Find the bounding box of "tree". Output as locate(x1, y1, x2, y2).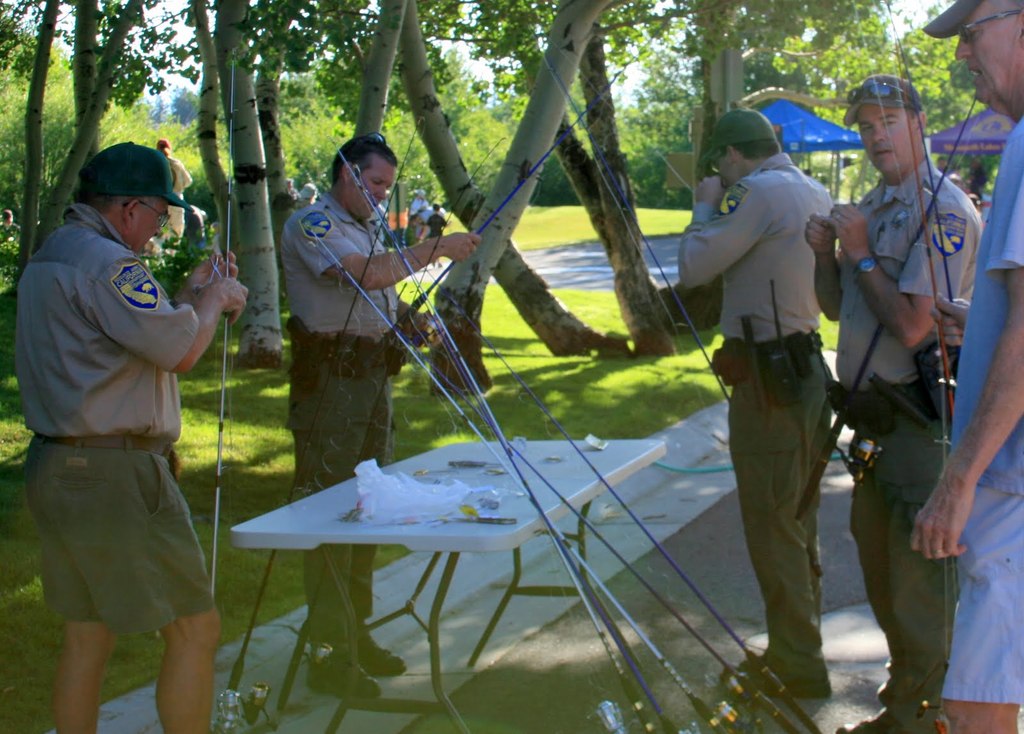
locate(300, 36, 483, 121).
